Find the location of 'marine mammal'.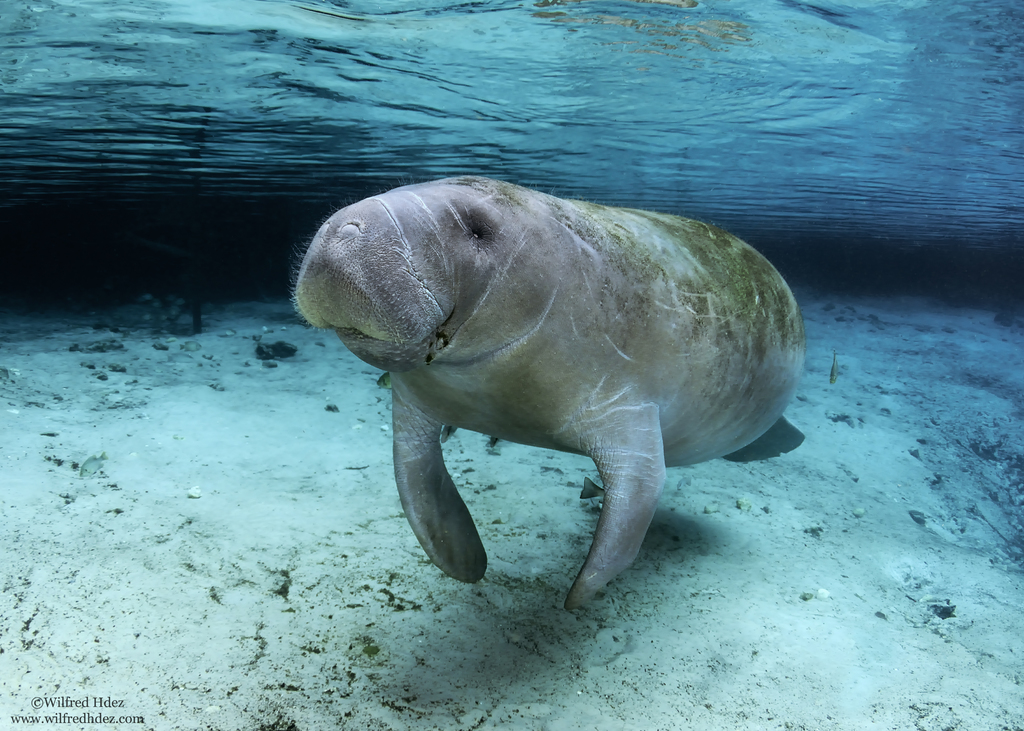
Location: bbox=[289, 284, 812, 611].
